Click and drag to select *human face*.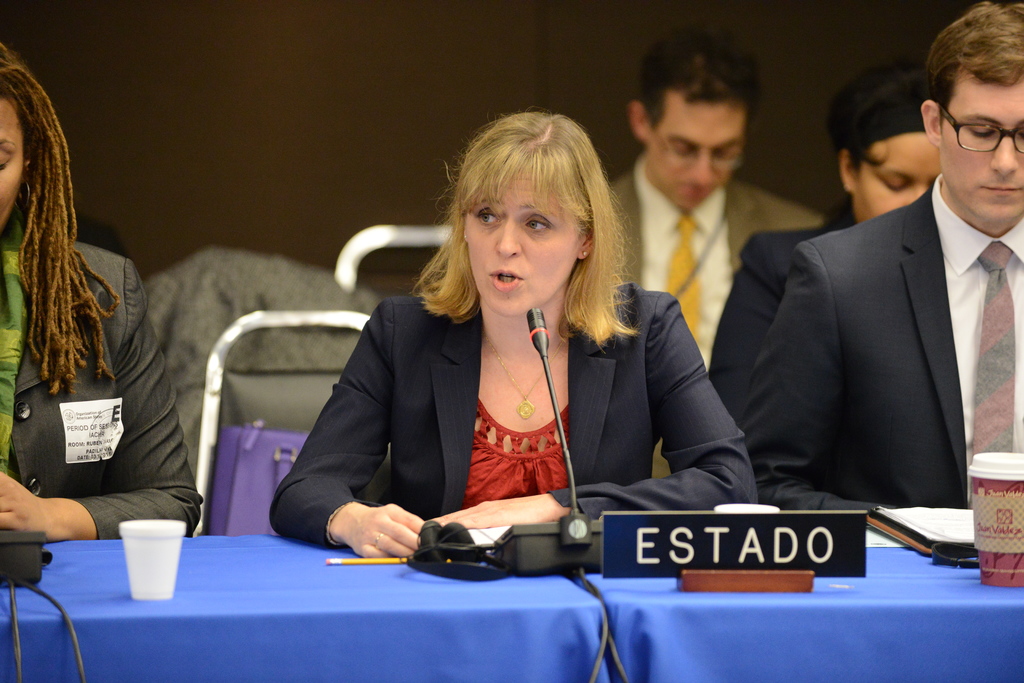
Selection: region(655, 87, 748, 211).
